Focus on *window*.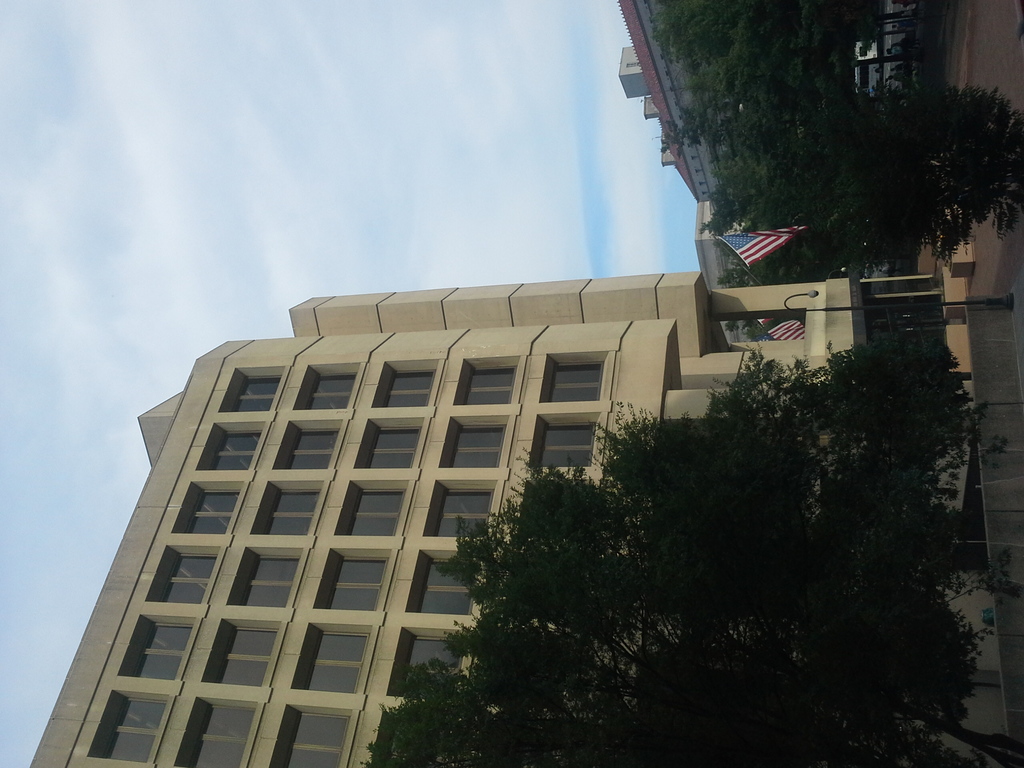
Focused at bbox(273, 415, 344, 468).
